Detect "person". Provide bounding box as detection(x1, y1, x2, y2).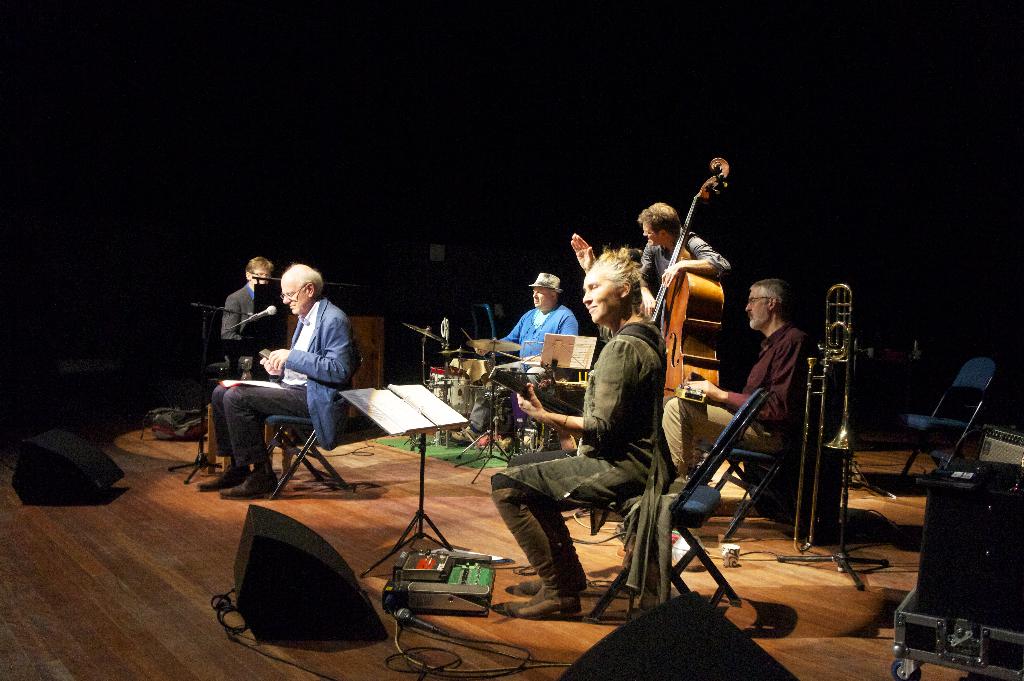
detection(570, 191, 739, 329).
